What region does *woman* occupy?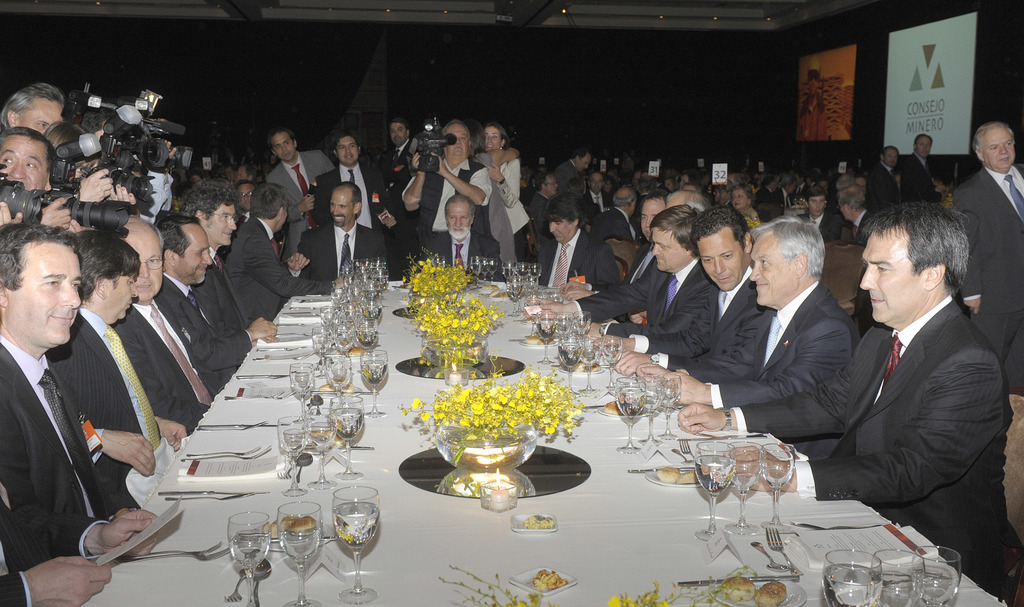
bbox=(458, 120, 521, 274).
